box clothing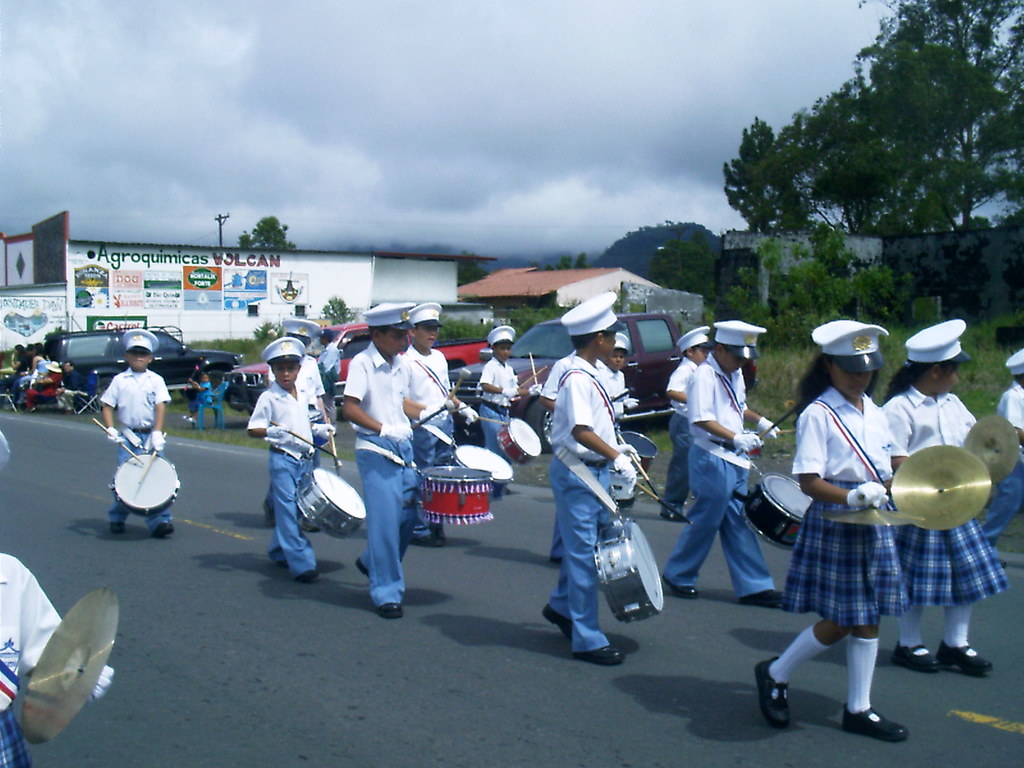
bbox=(607, 365, 625, 415)
